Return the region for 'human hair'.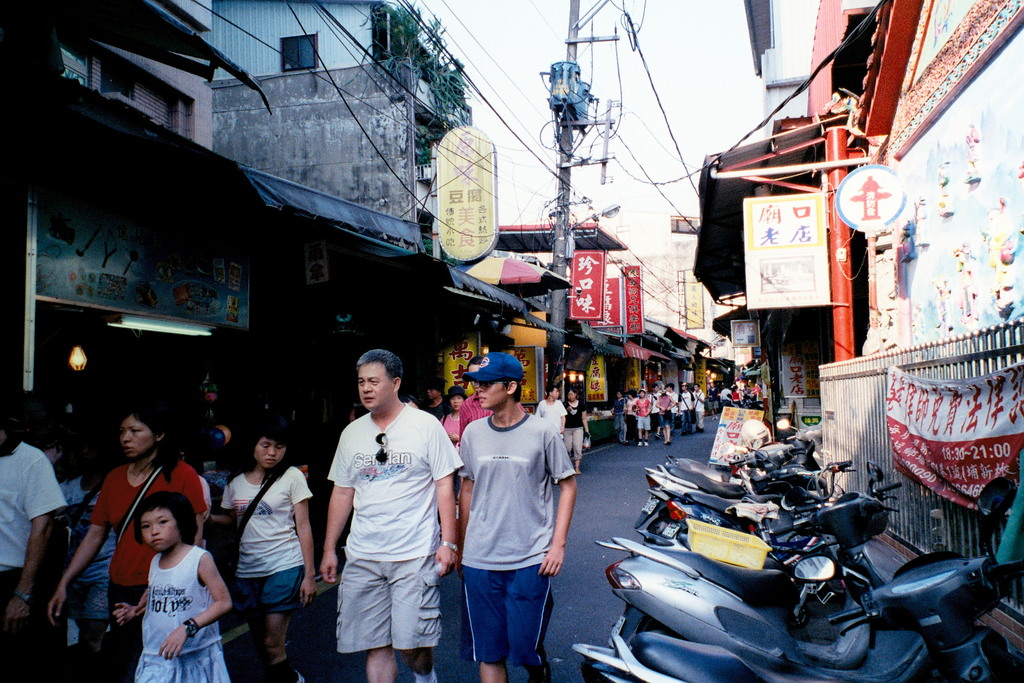
(240,419,294,465).
